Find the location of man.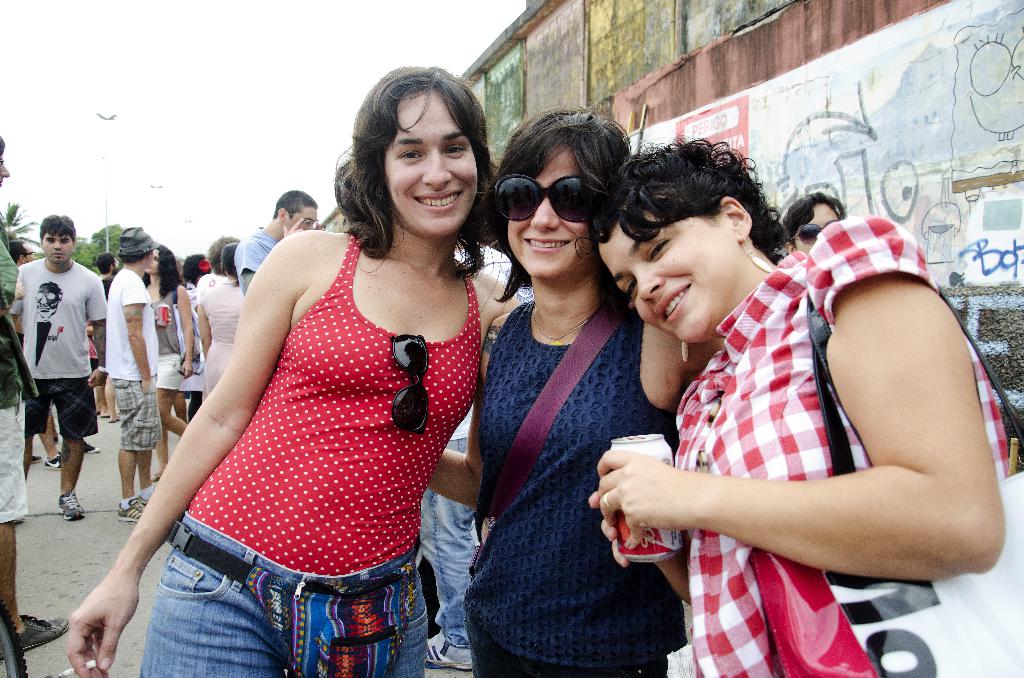
Location: <bbox>106, 223, 173, 528</bbox>.
